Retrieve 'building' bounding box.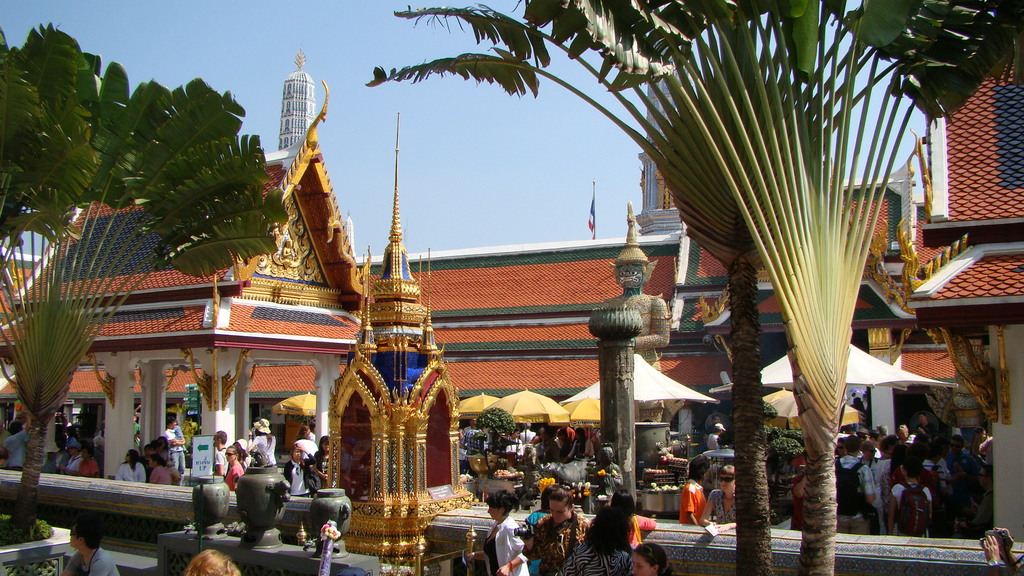
Bounding box: 0,0,1023,575.
